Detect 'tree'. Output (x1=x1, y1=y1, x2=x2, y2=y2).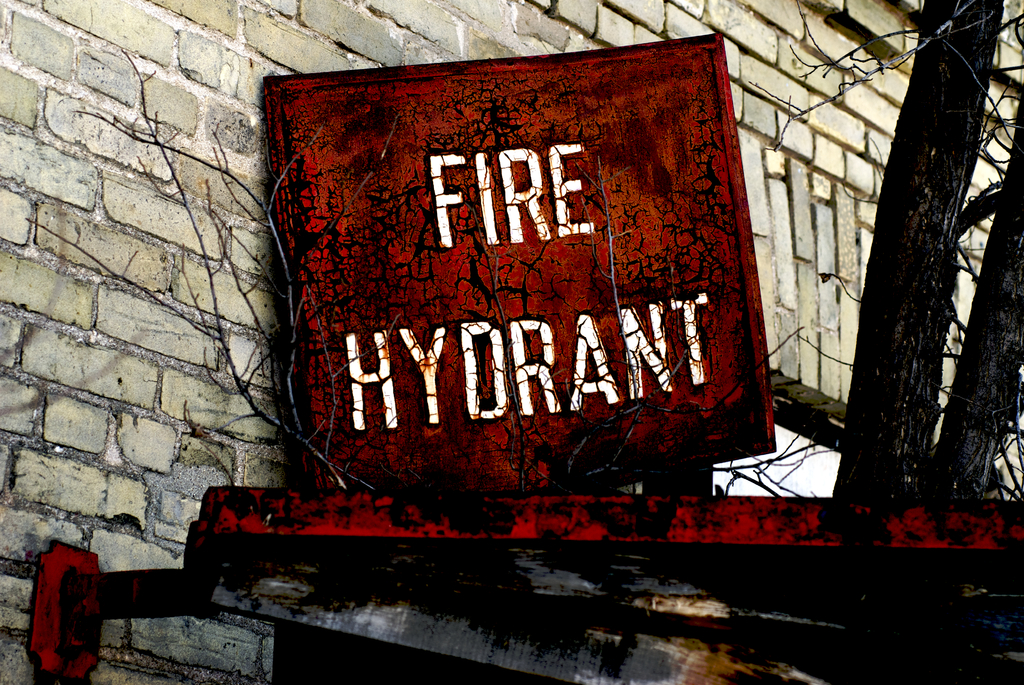
(x1=832, y1=0, x2=1023, y2=495).
